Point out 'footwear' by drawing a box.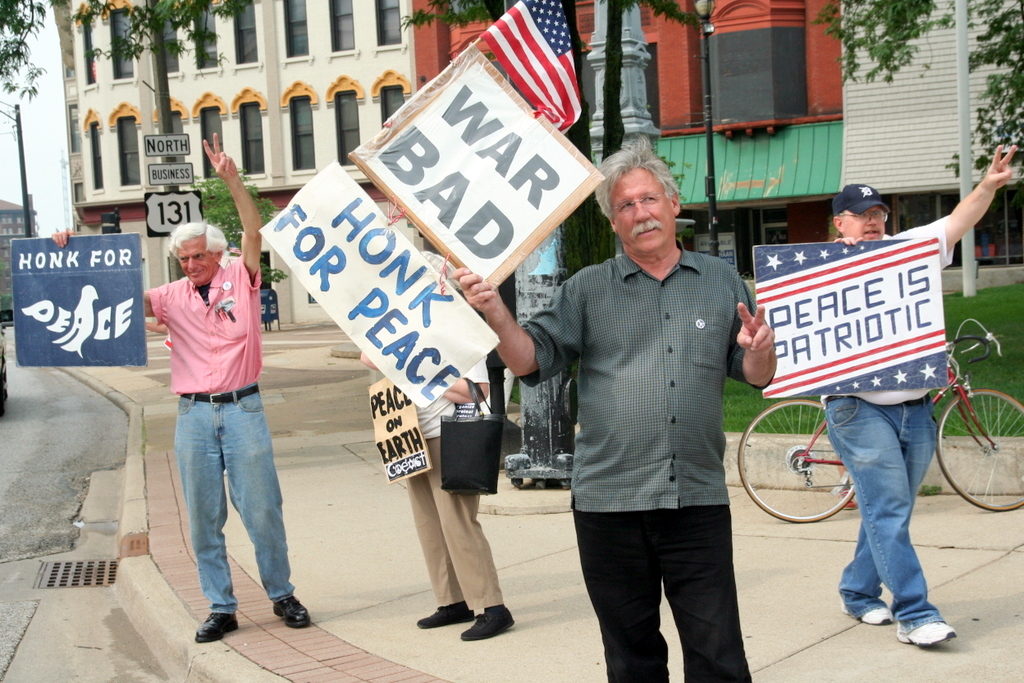
903,611,960,651.
